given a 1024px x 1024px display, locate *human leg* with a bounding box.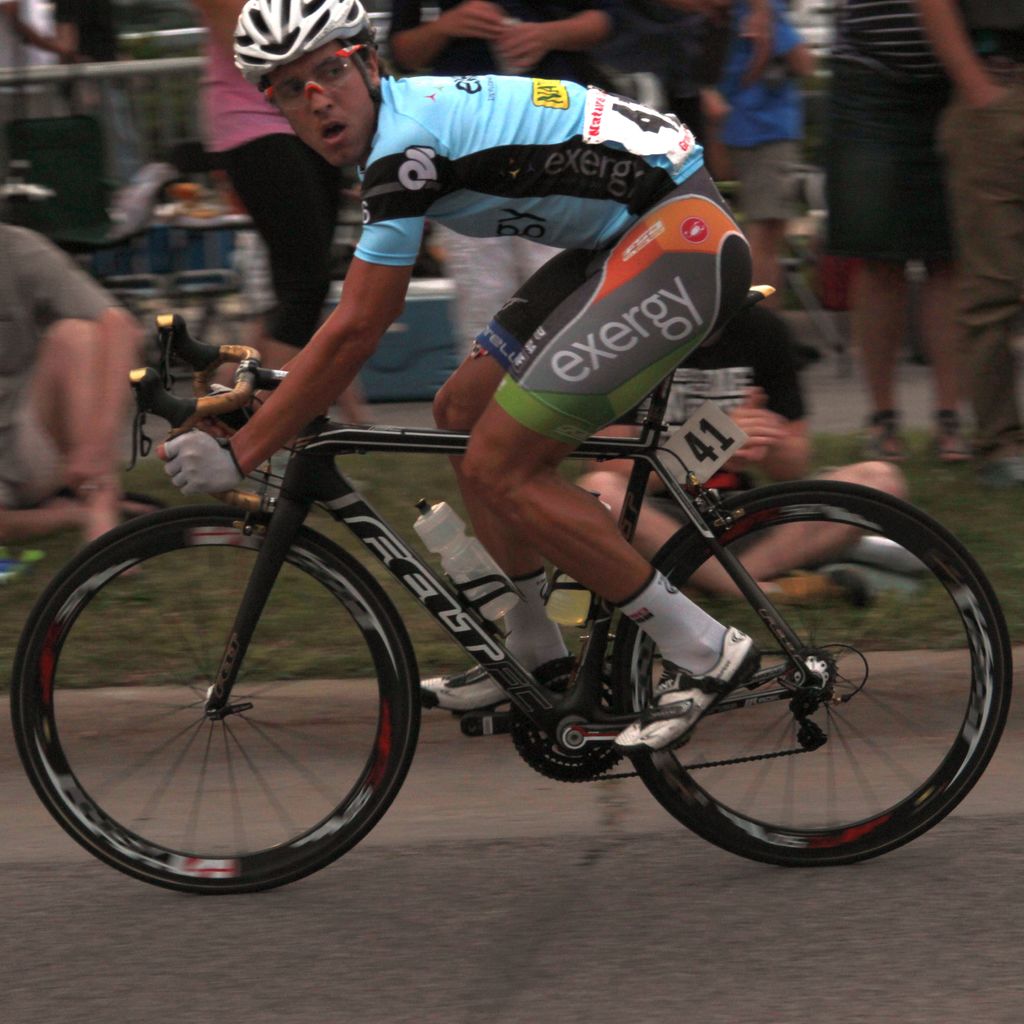
Located: 413:251:600:716.
